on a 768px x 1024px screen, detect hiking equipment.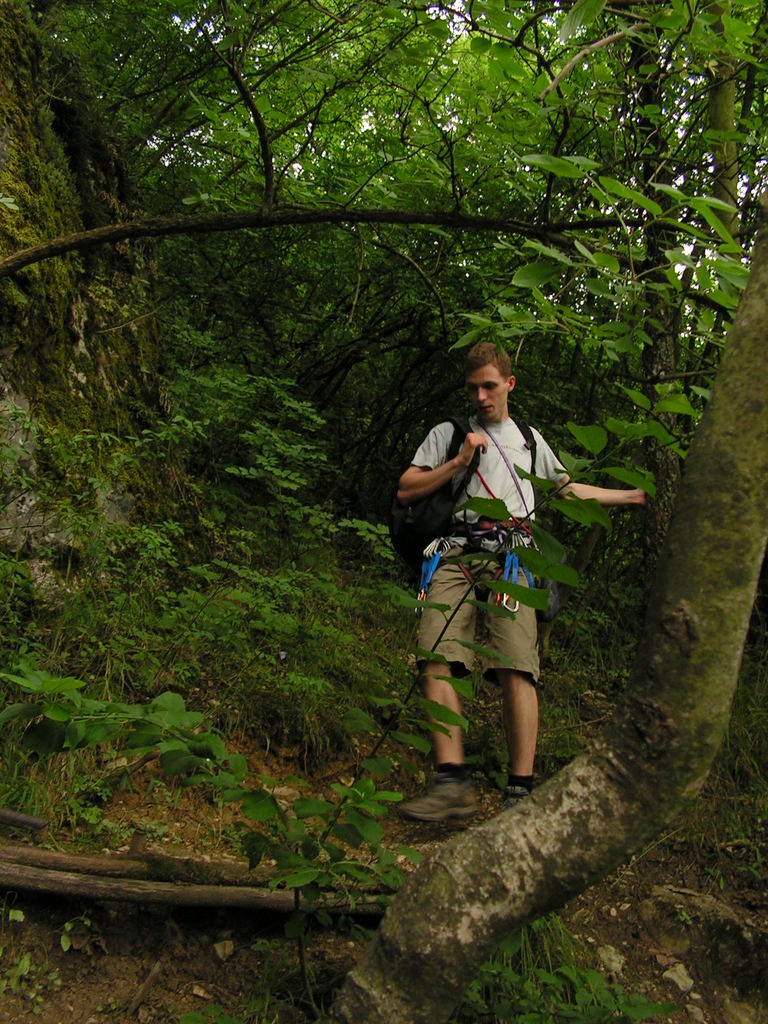
(384,412,540,593).
